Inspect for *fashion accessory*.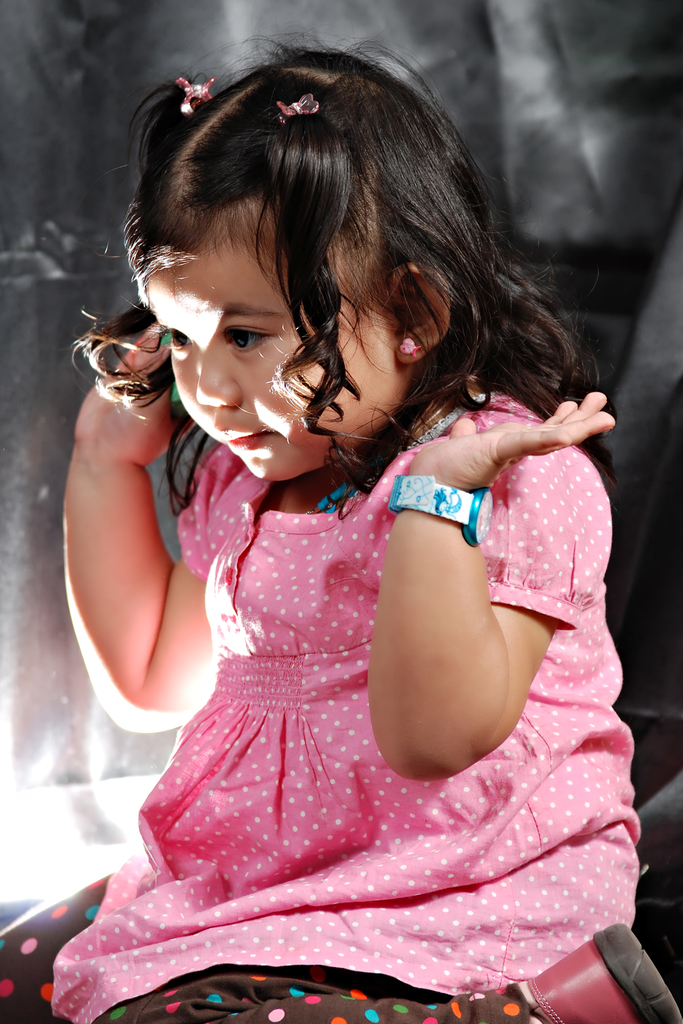
Inspection: x1=527, y1=922, x2=682, y2=1023.
